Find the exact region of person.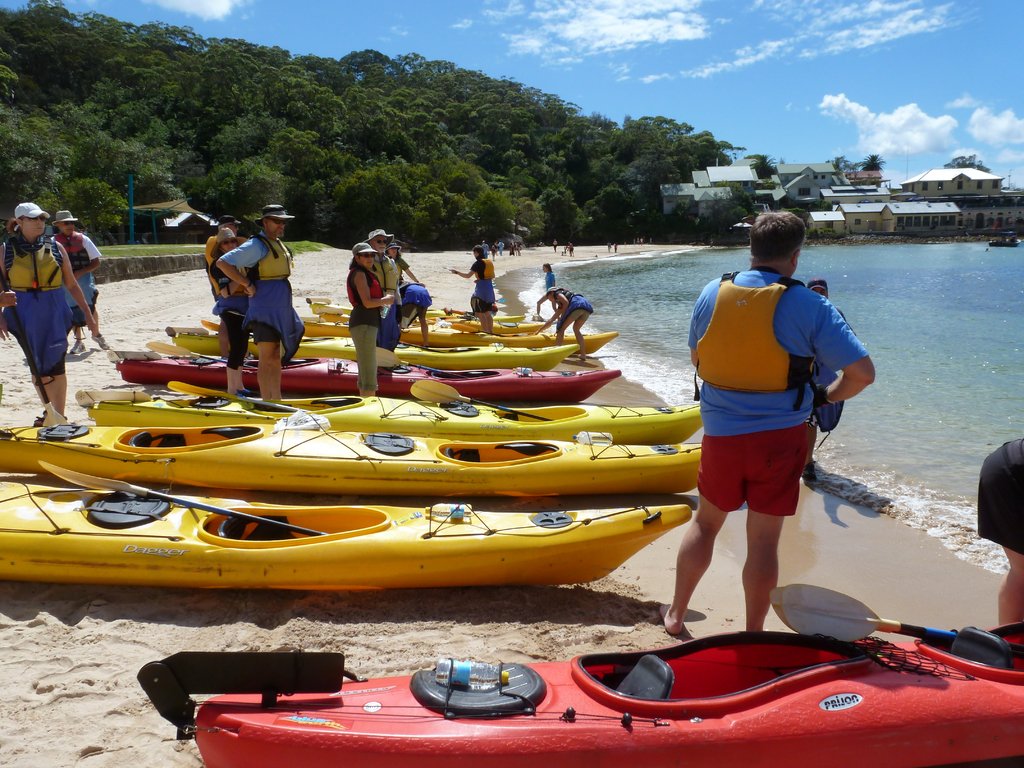
Exact region: <box>362,226,401,348</box>.
